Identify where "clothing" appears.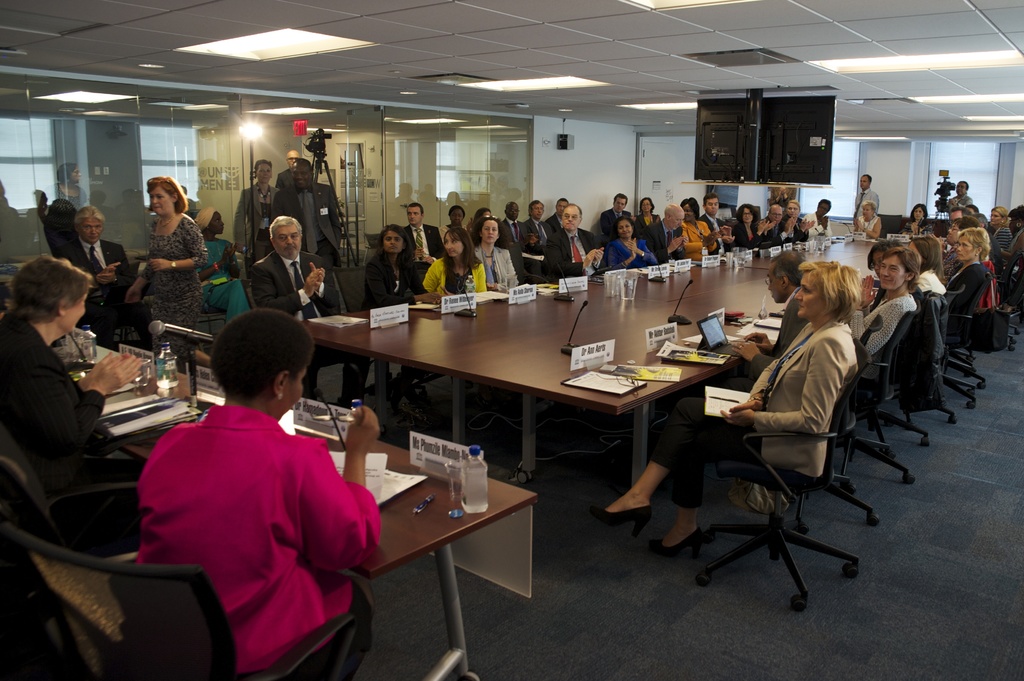
Appears at 918/266/939/287.
